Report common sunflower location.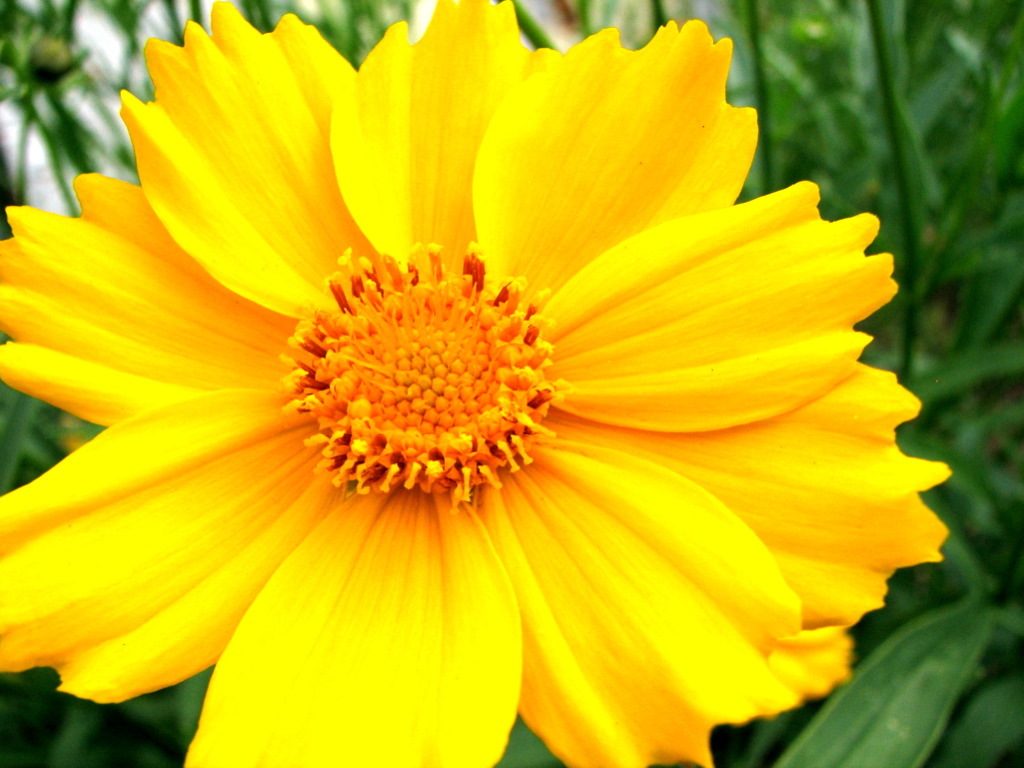
Report: region(0, 19, 965, 767).
